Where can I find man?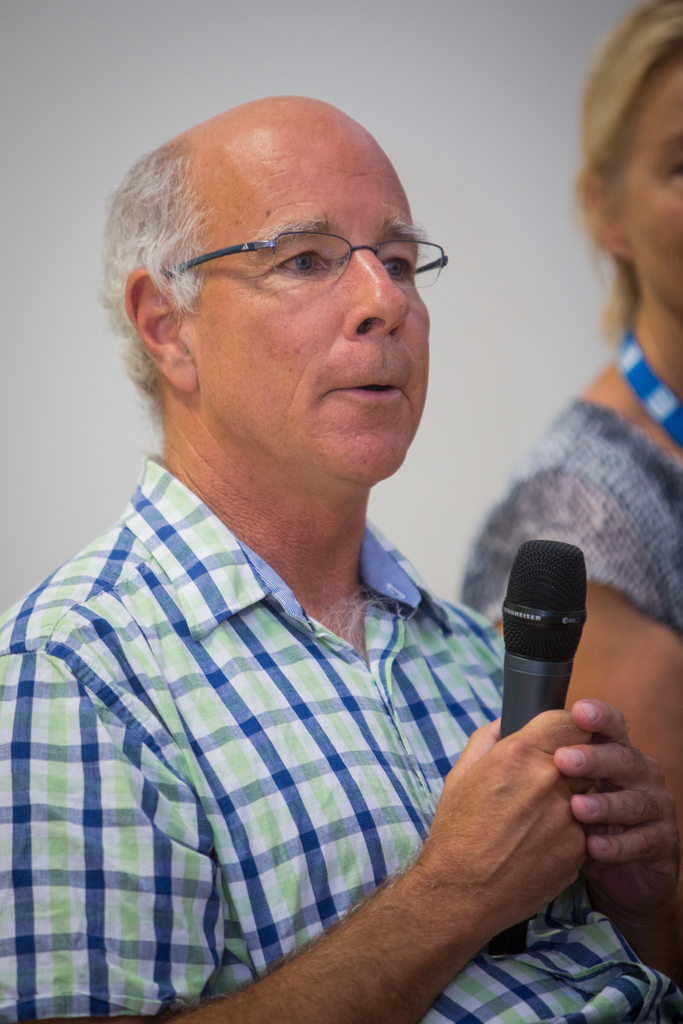
You can find it at rect(0, 94, 603, 1023).
